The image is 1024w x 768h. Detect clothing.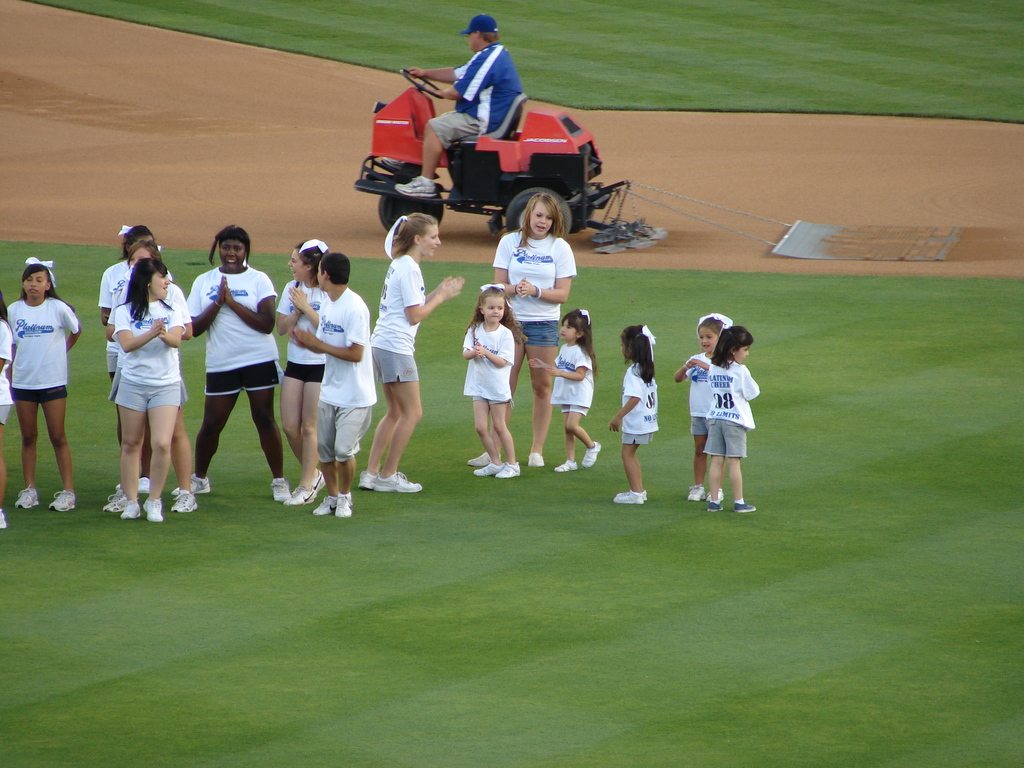
Detection: l=437, t=45, r=521, b=154.
